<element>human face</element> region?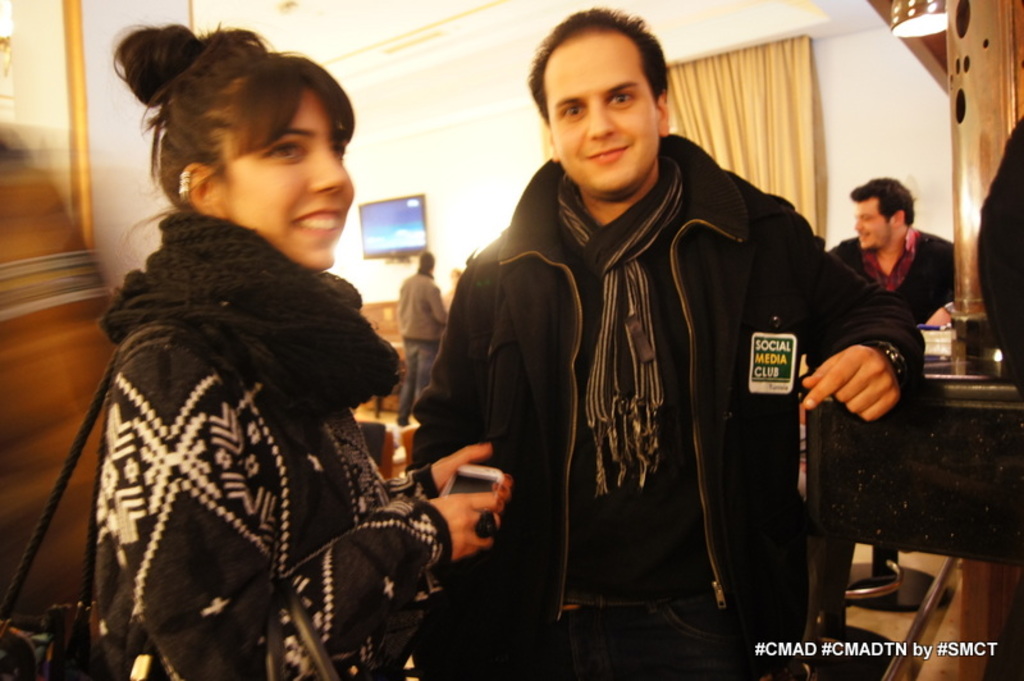
544,29,660,196
